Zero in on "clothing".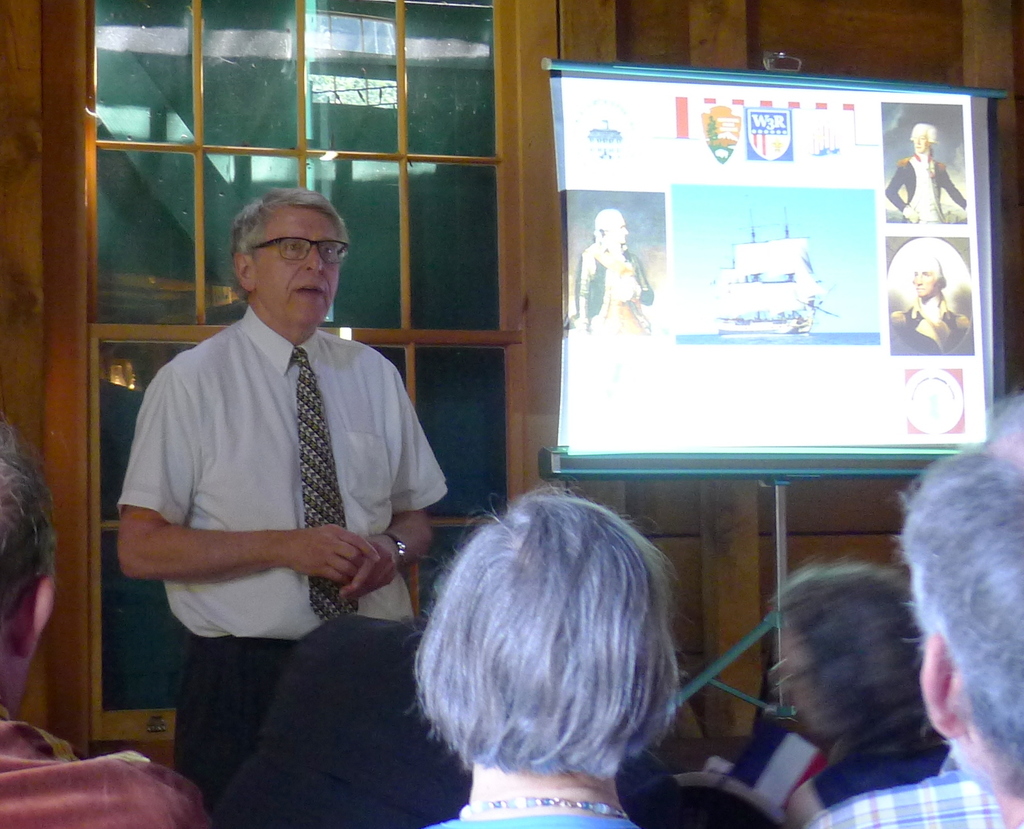
Zeroed in: 0,711,206,828.
